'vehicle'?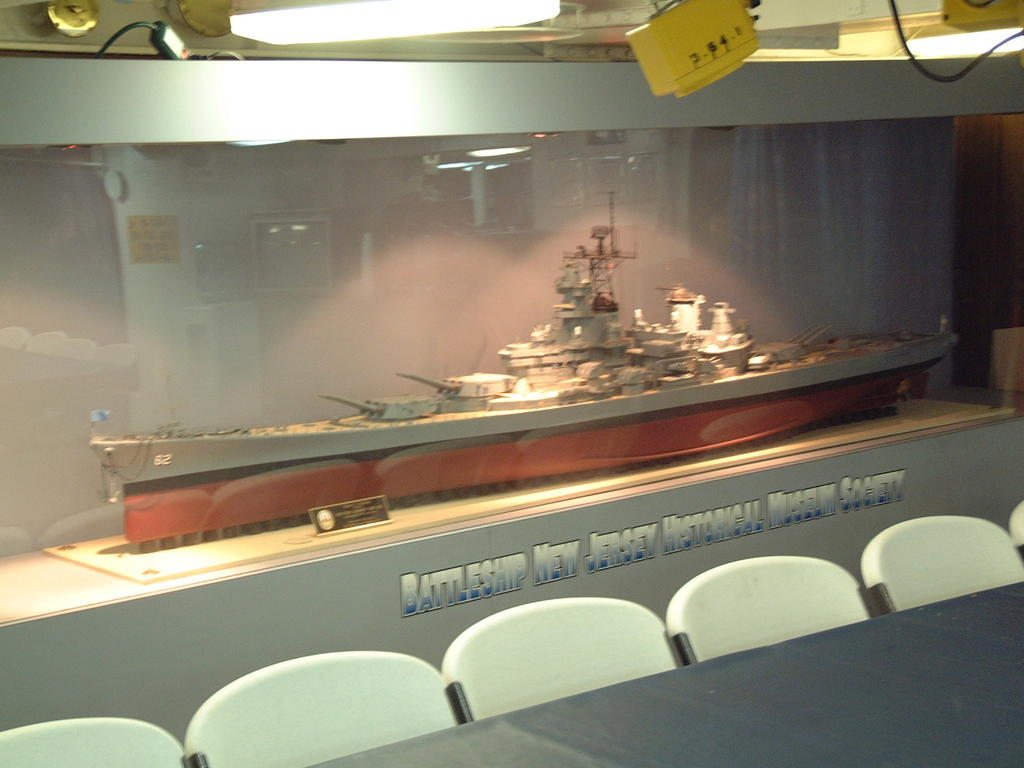
88, 188, 962, 552
